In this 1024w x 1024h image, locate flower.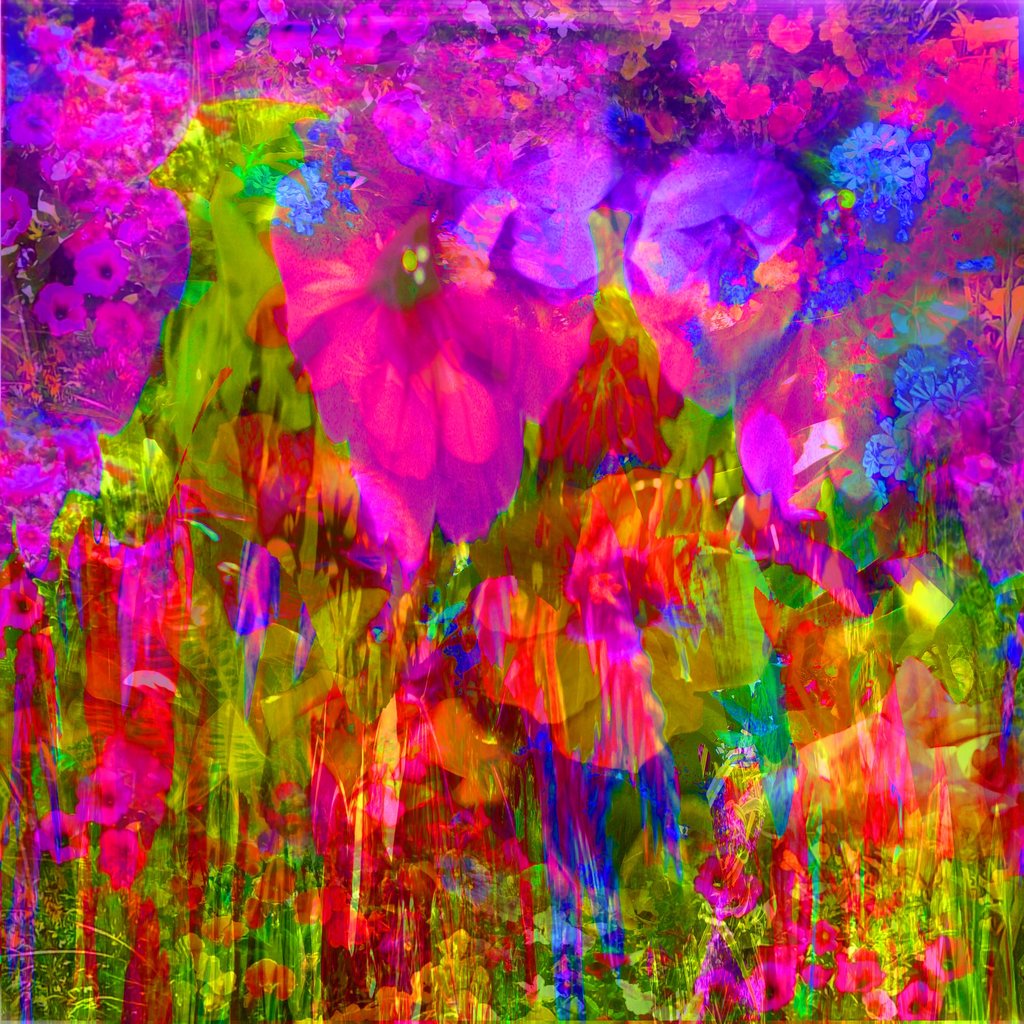
Bounding box: {"left": 265, "top": 12, "right": 324, "bottom": 61}.
